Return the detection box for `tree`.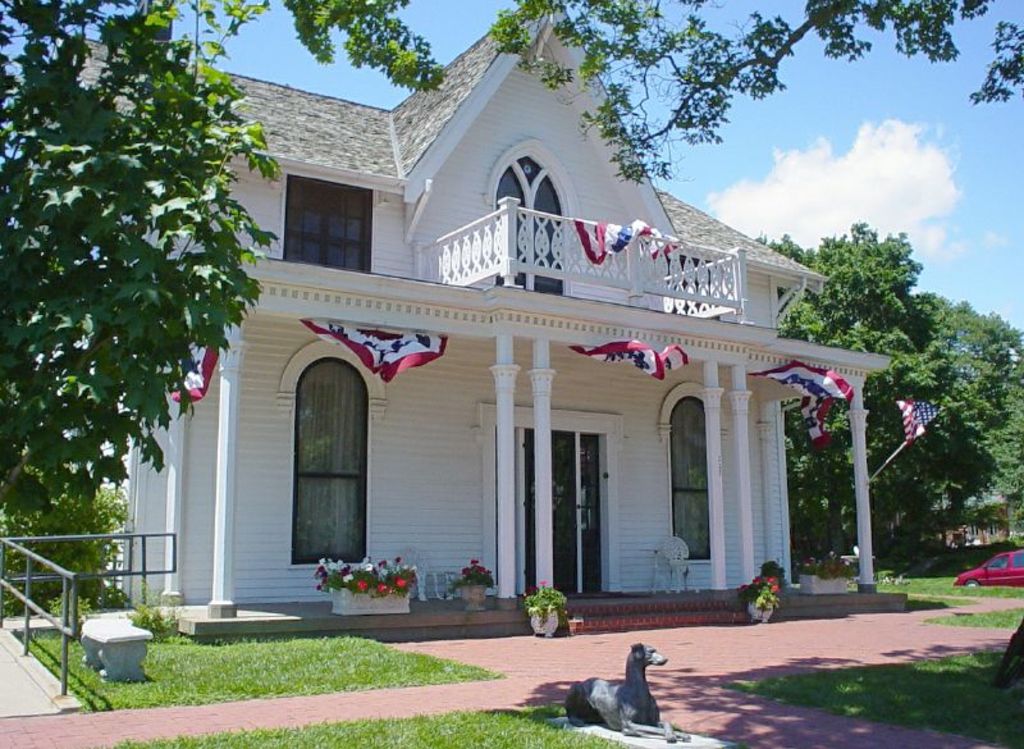
detection(972, 24, 1023, 105).
